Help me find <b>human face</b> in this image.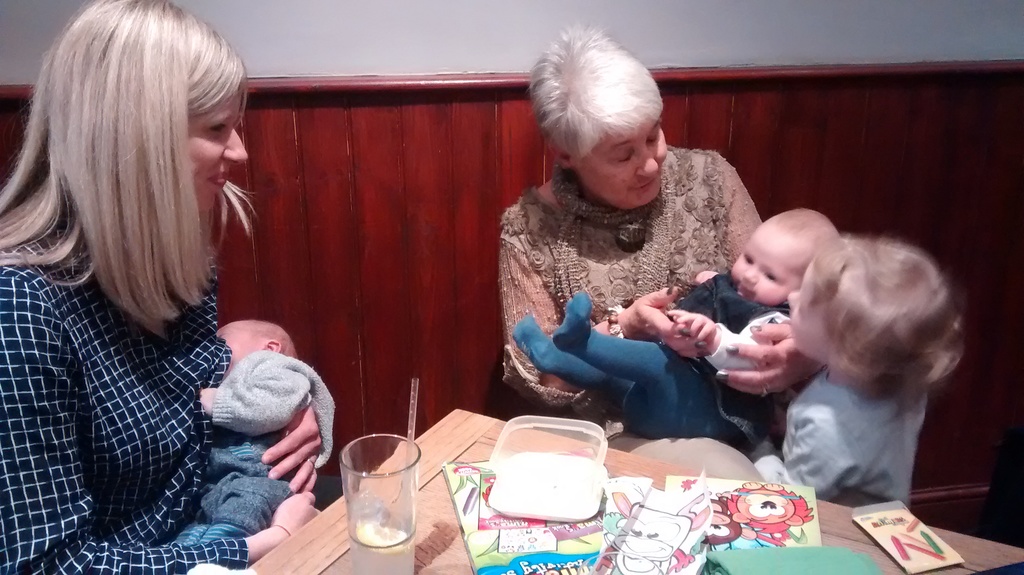
Found it: 191:88:252:213.
